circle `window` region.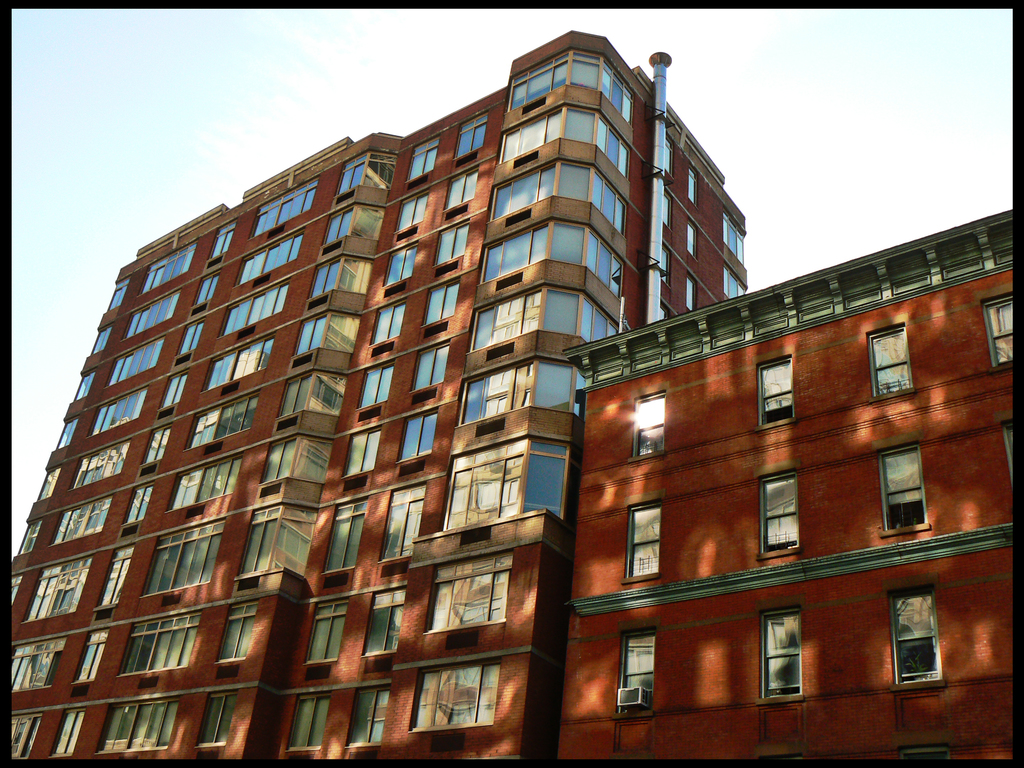
Region: {"x1": 261, "y1": 432, "x2": 334, "y2": 486}.
